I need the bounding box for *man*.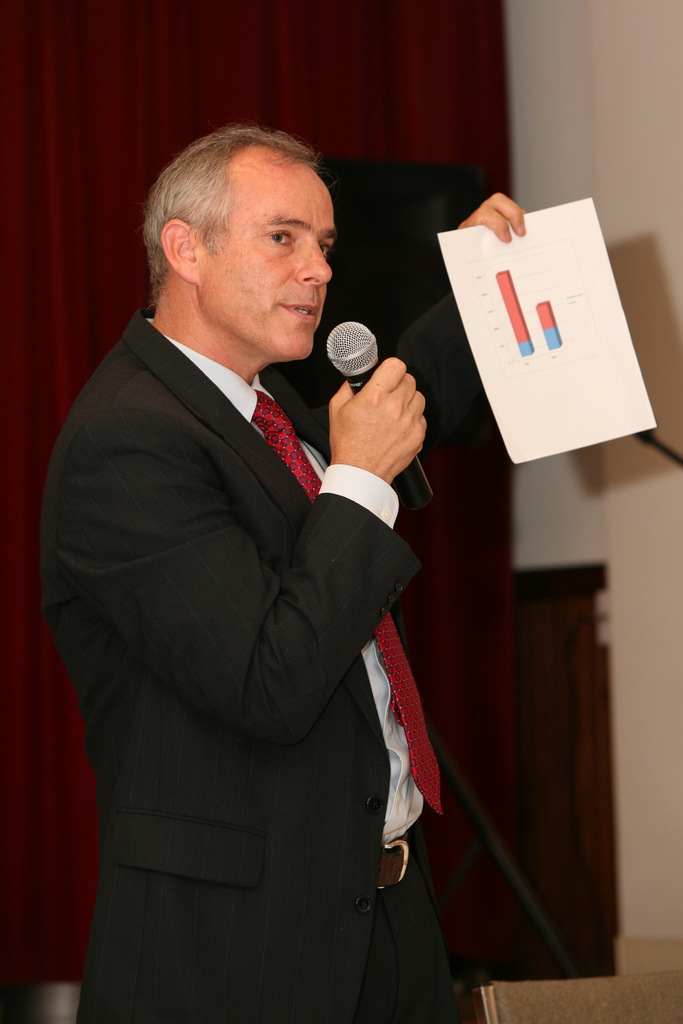
Here it is: region(37, 122, 456, 1011).
